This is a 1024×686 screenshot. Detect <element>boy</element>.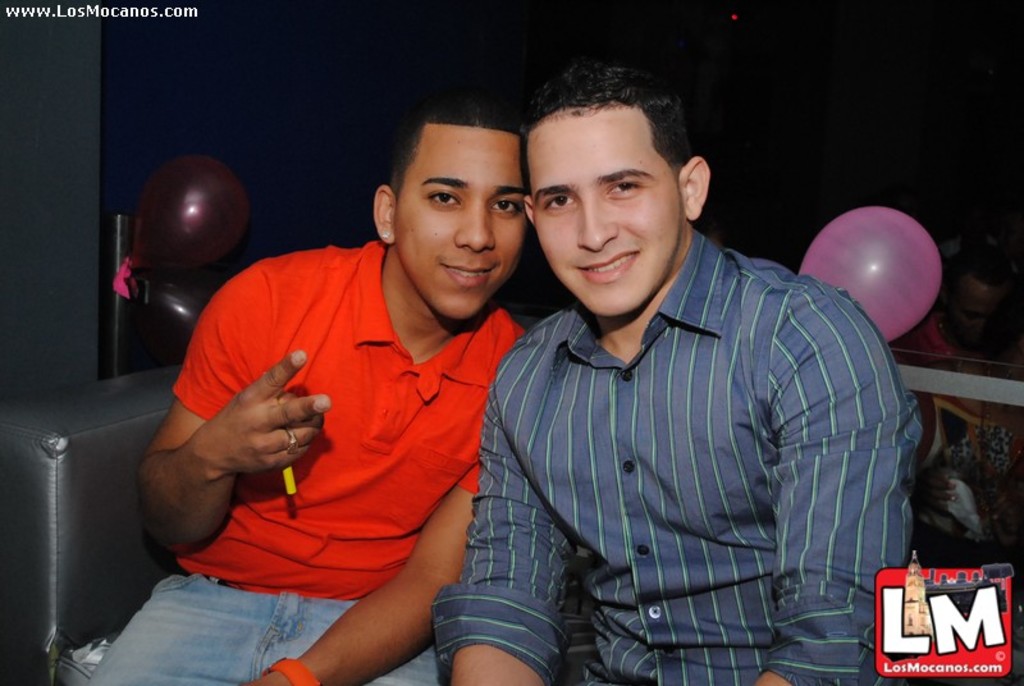
bbox=[88, 79, 527, 685].
